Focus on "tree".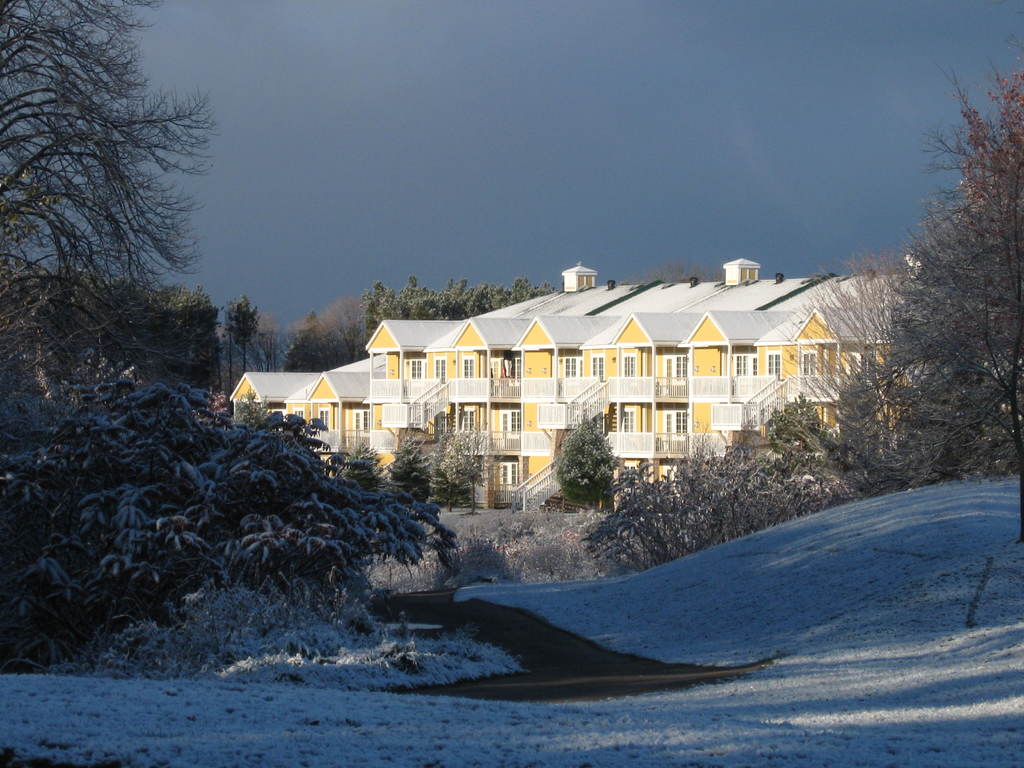
Focused at [223, 287, 255, 378].
